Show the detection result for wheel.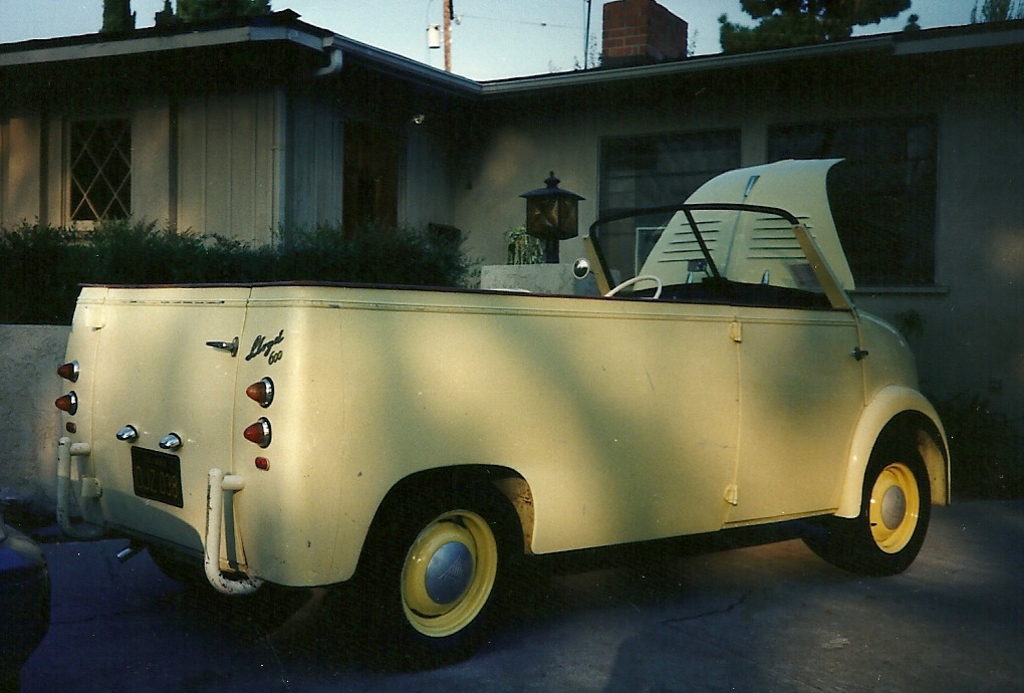
602 273 664 302.
